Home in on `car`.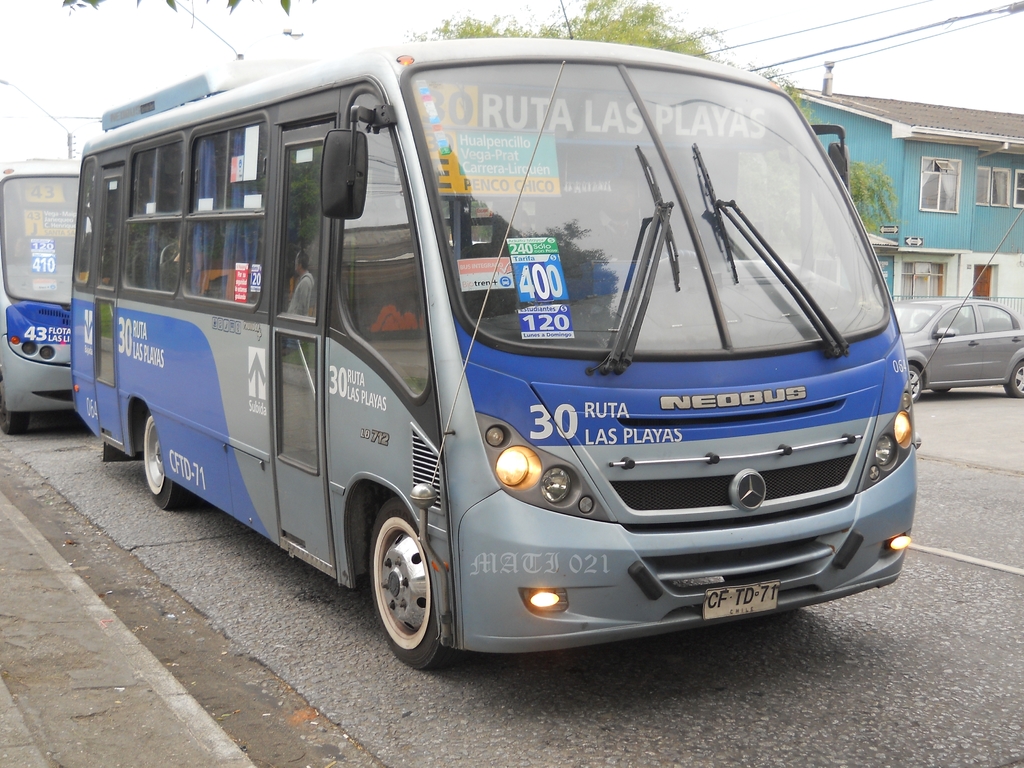
Homed in at box=[913, 286, 1020, 392].
